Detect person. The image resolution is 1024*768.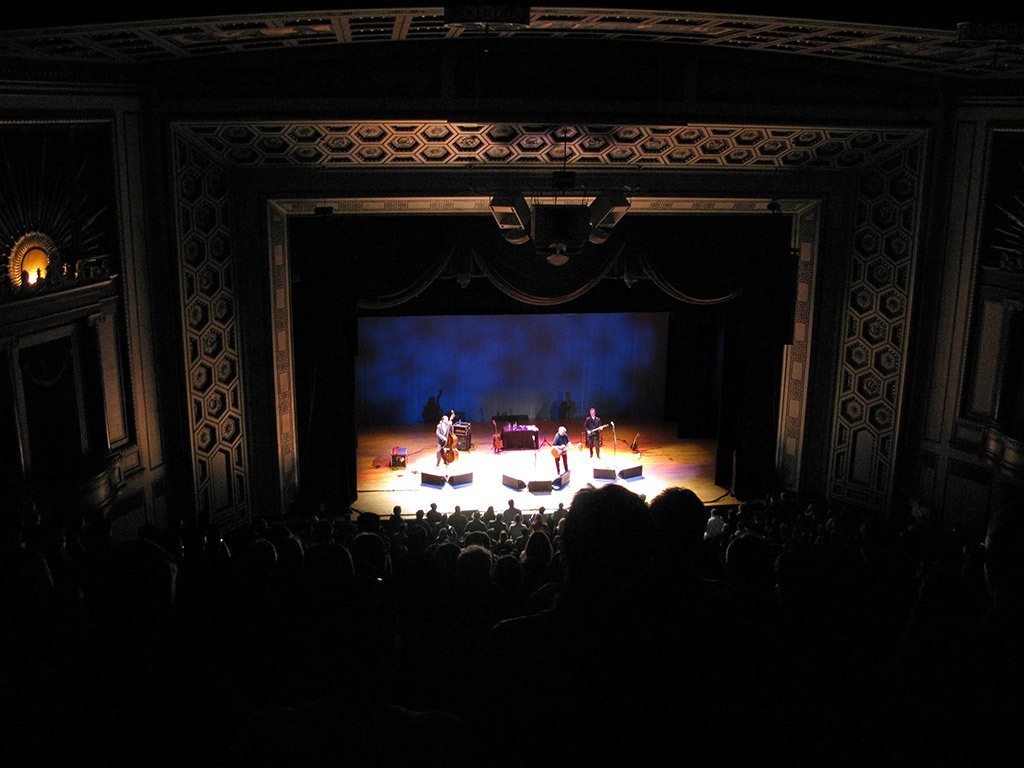
select_region(583, 409, 601, 455).
